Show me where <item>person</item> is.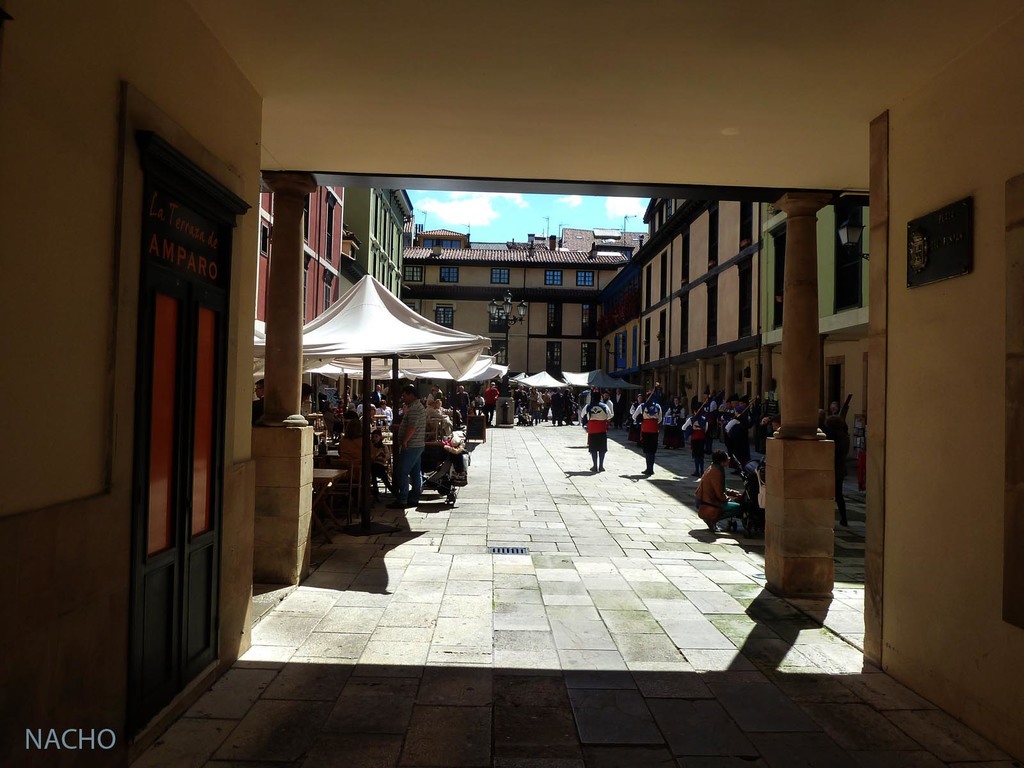
<item>person</item> is at [left=427, top=387, right=440, bottom=407].
